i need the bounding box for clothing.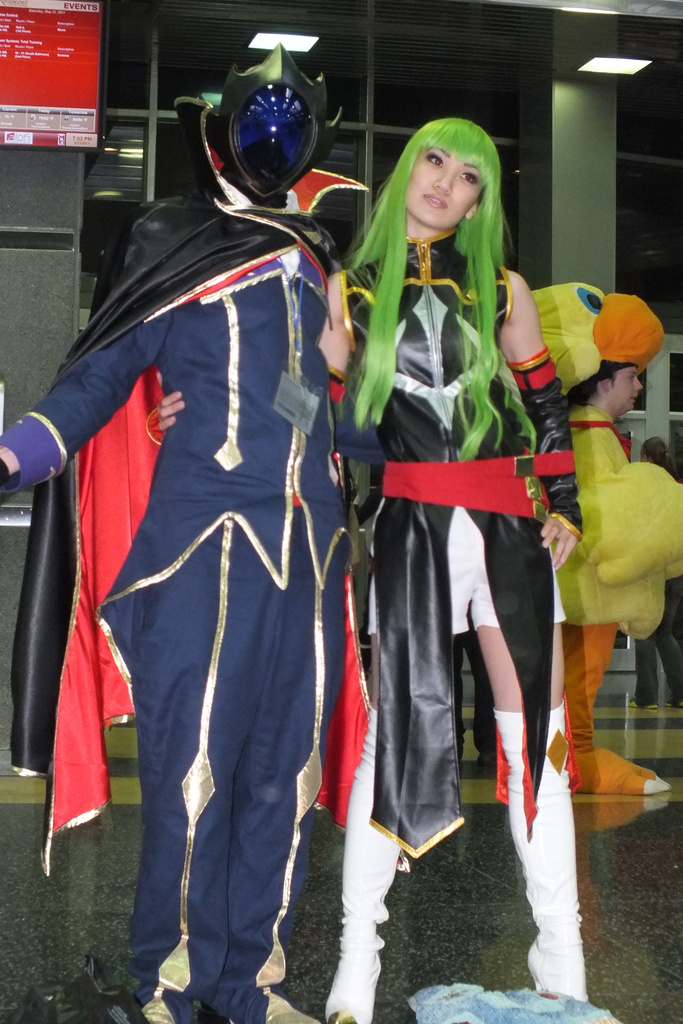
Here it is: [0,196,343,1023].
